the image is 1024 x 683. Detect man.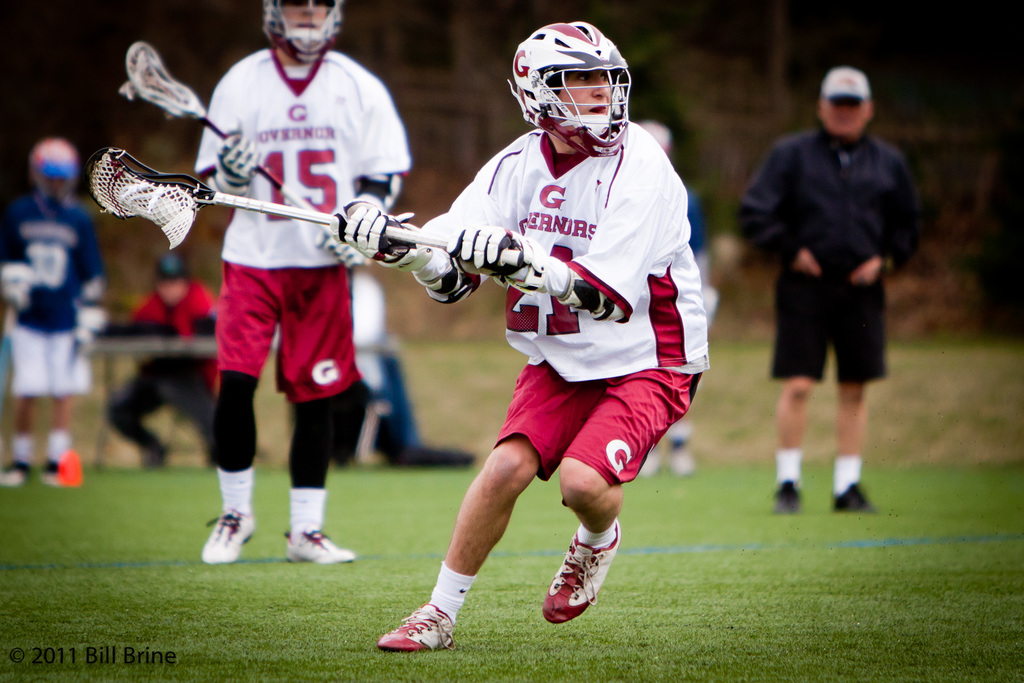
Detection: x1=198, y1=0, x2=417, y2=568.
